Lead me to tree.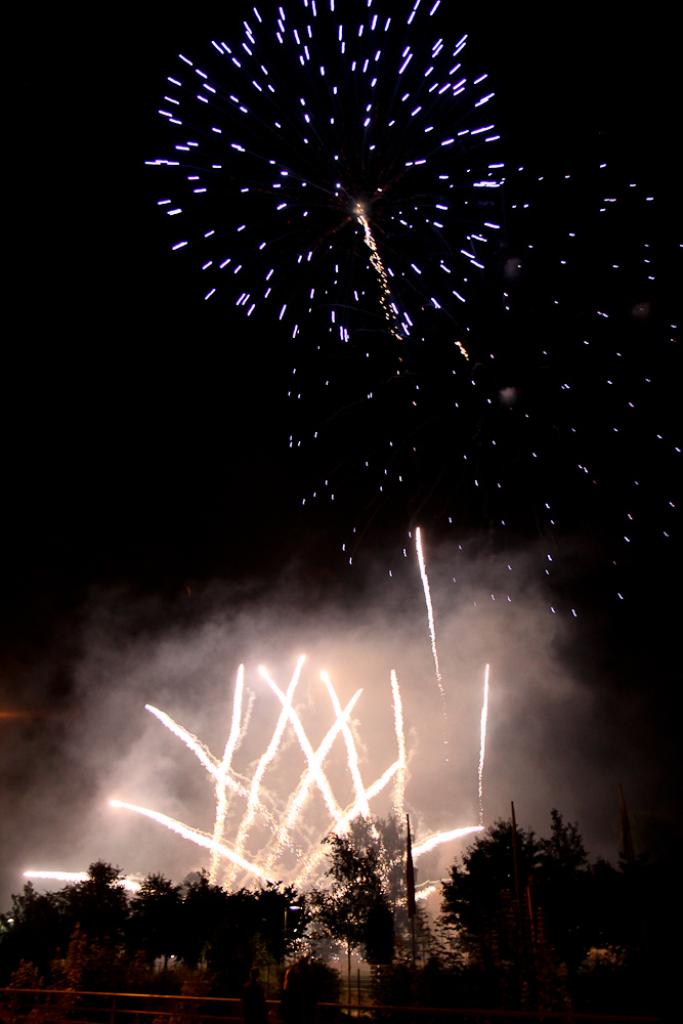
Lead to region(210, 881, 256, 997).
